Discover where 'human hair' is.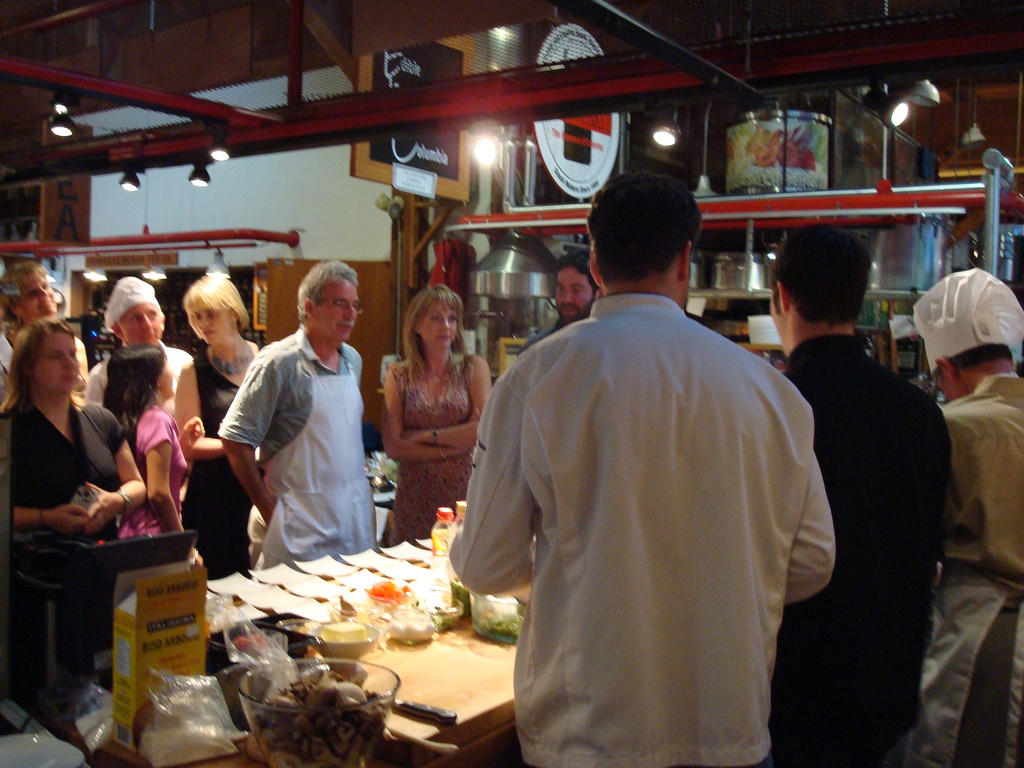
Discovered at bbox=[0, 262, 45, 328].
